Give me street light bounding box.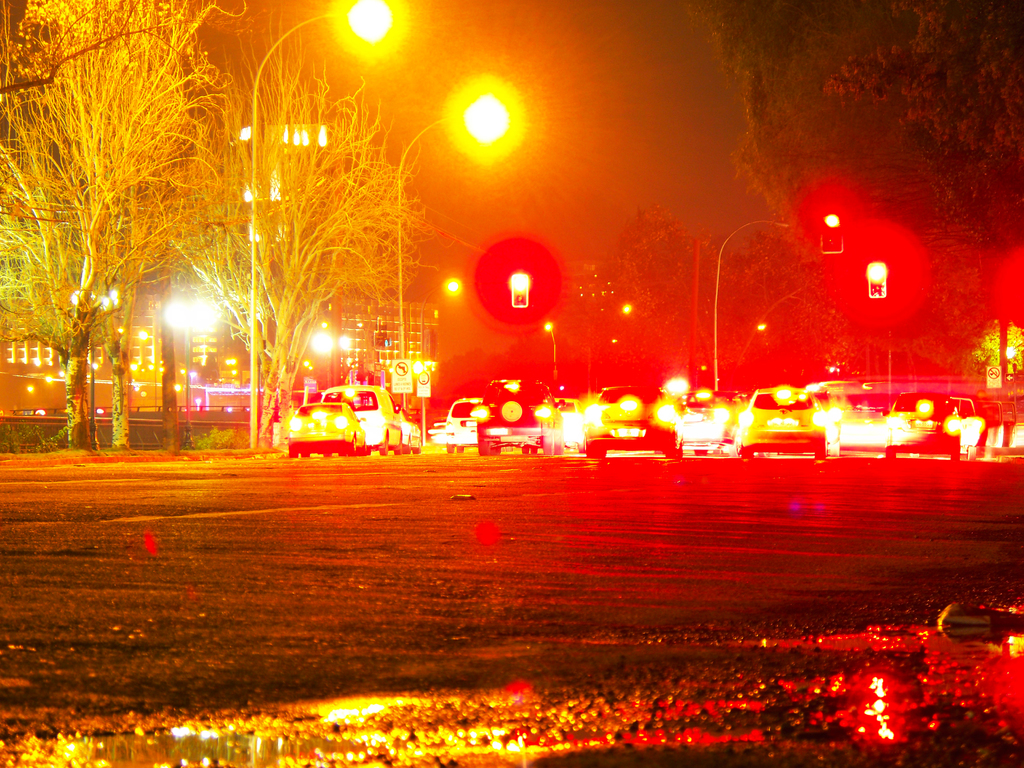
(x1=394, y1=97, x2=508, y2=408).
